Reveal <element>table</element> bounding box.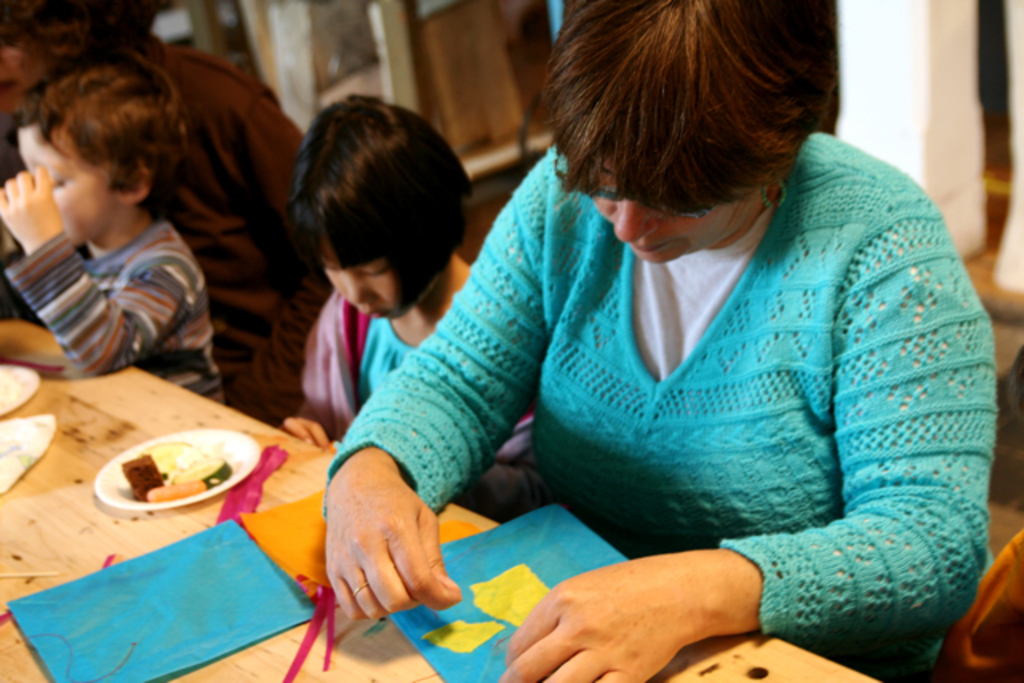
Revealed: x1=0 y1=312 x2=438 y2=681.
